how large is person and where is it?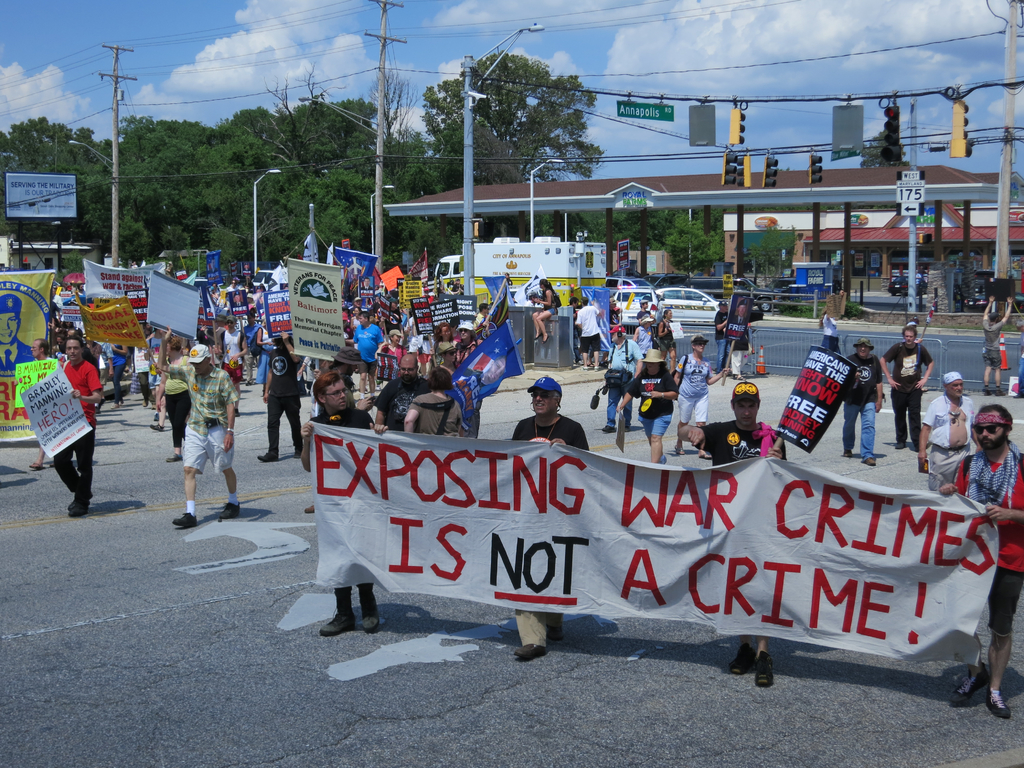
Bounding box: {"x1": 510, "y1": 376, "x2": 591, "y2": 659}.
